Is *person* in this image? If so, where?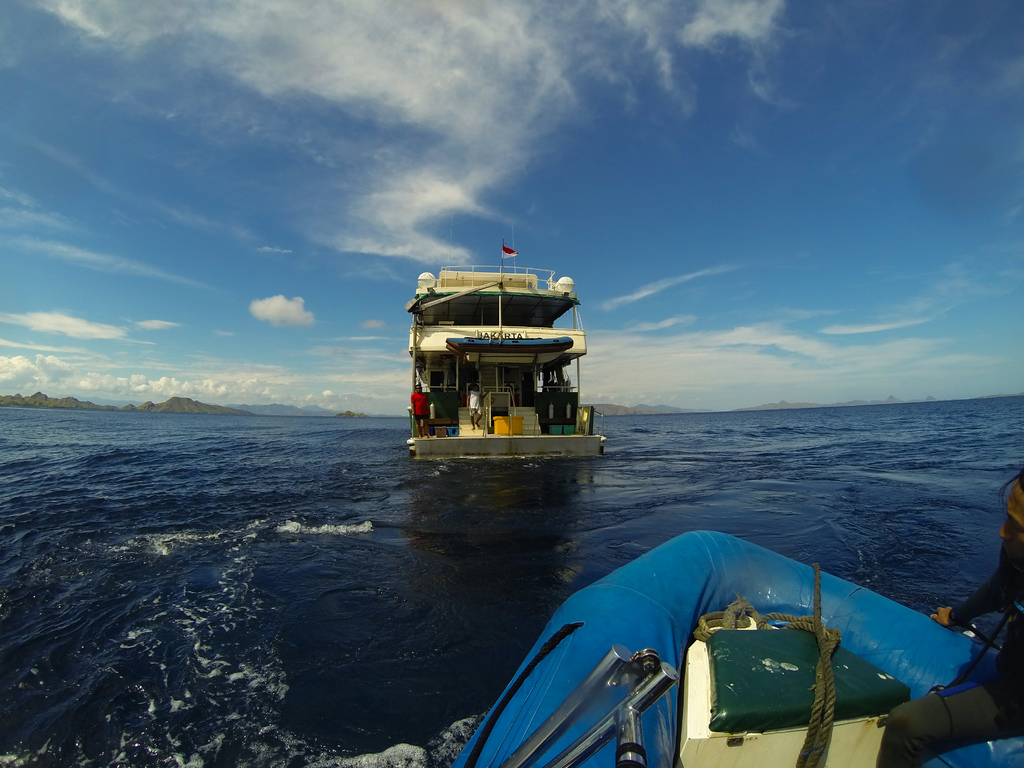
Yes, at (x1=884, y1=468, x2=1023, y2=764).
